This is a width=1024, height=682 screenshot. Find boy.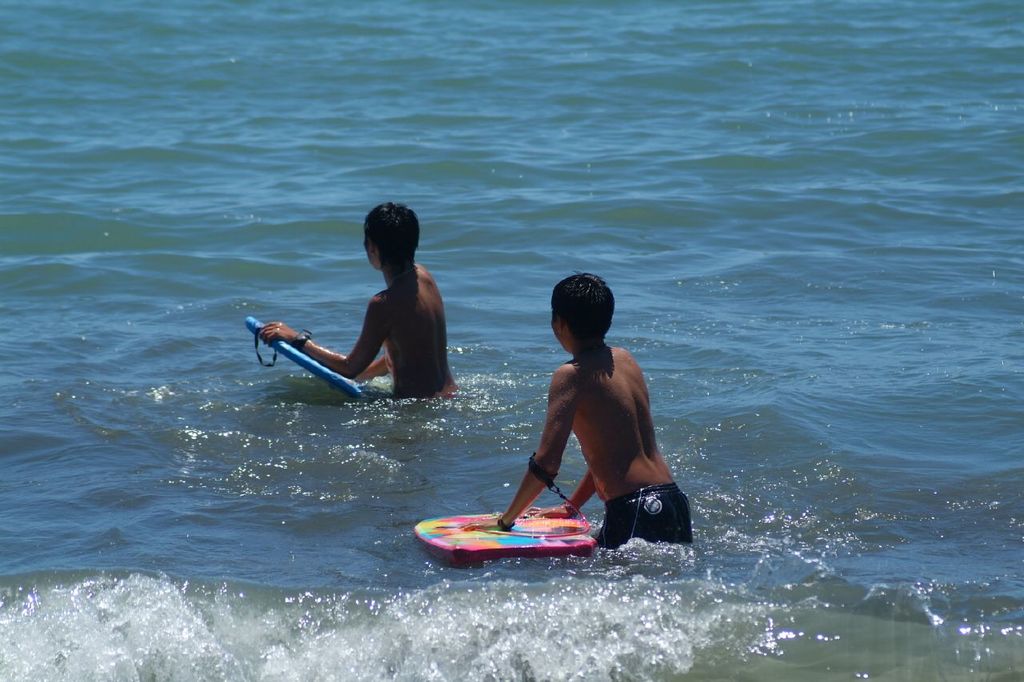
Bounding box: 500, 270, 694, 547.
